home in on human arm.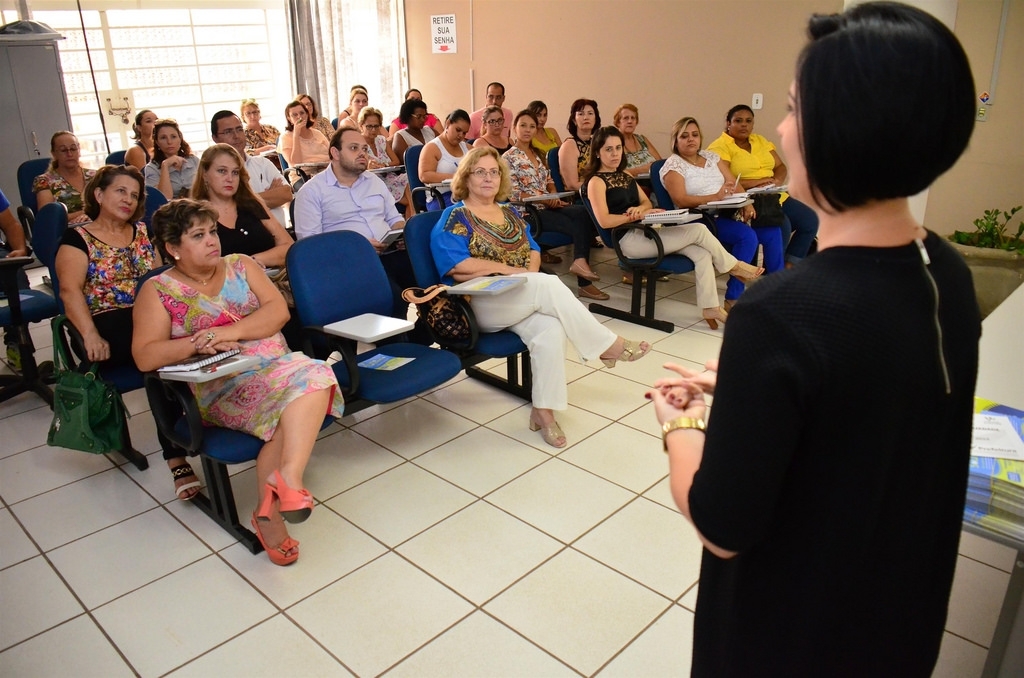
Homed in at crop(755, 147, 806, 186).
